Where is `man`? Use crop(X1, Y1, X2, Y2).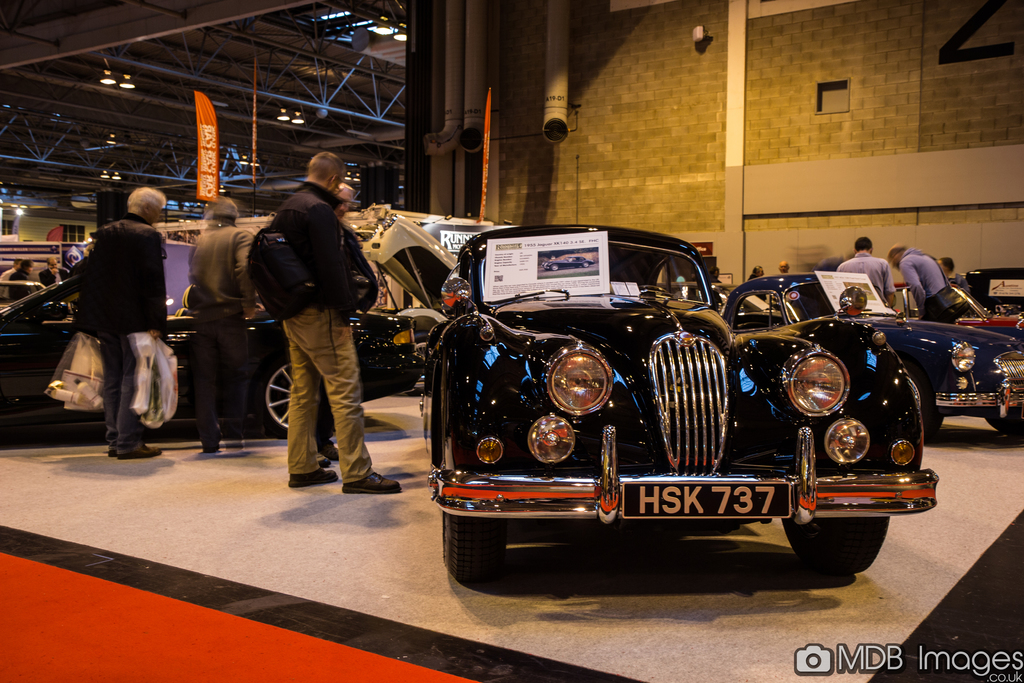
crop(83, 184, 168, 459).
